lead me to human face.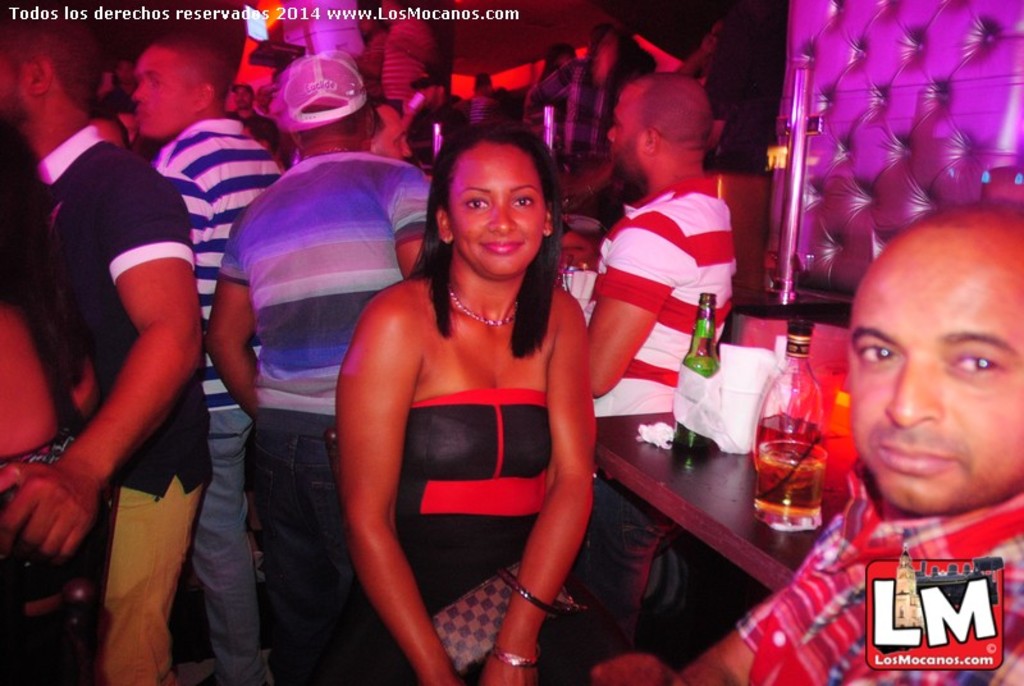
Lead to (x1=233, y1=87, x2=252, y2=111).
